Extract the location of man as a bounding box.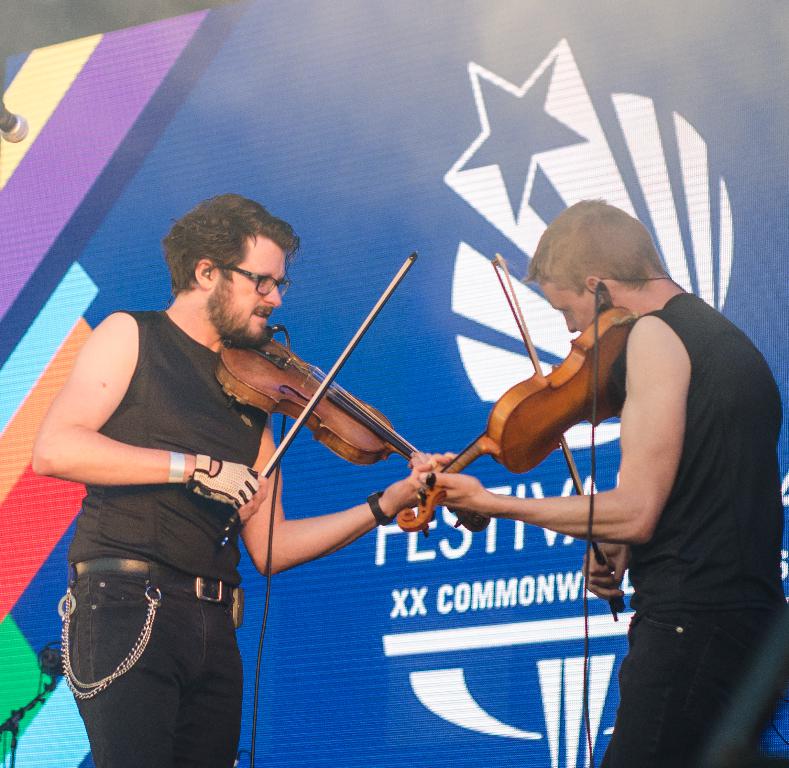
detection(415, 195, 788, 767).
